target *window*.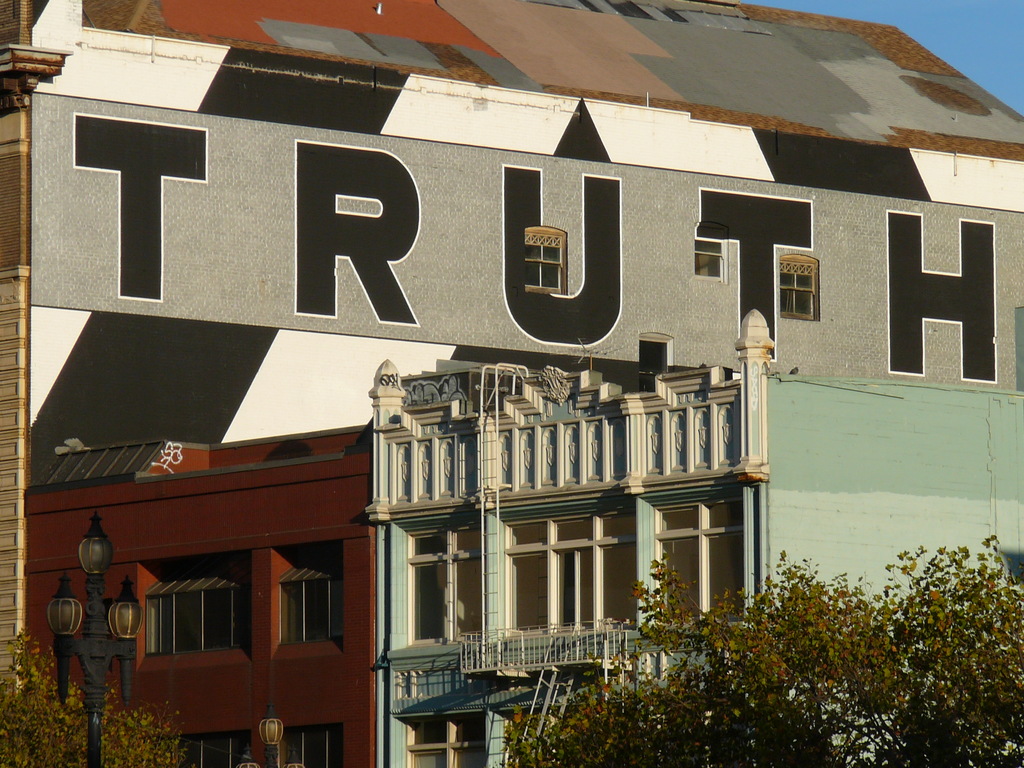
Target region: x1=659 y1=499 x2=731 y2=596.
